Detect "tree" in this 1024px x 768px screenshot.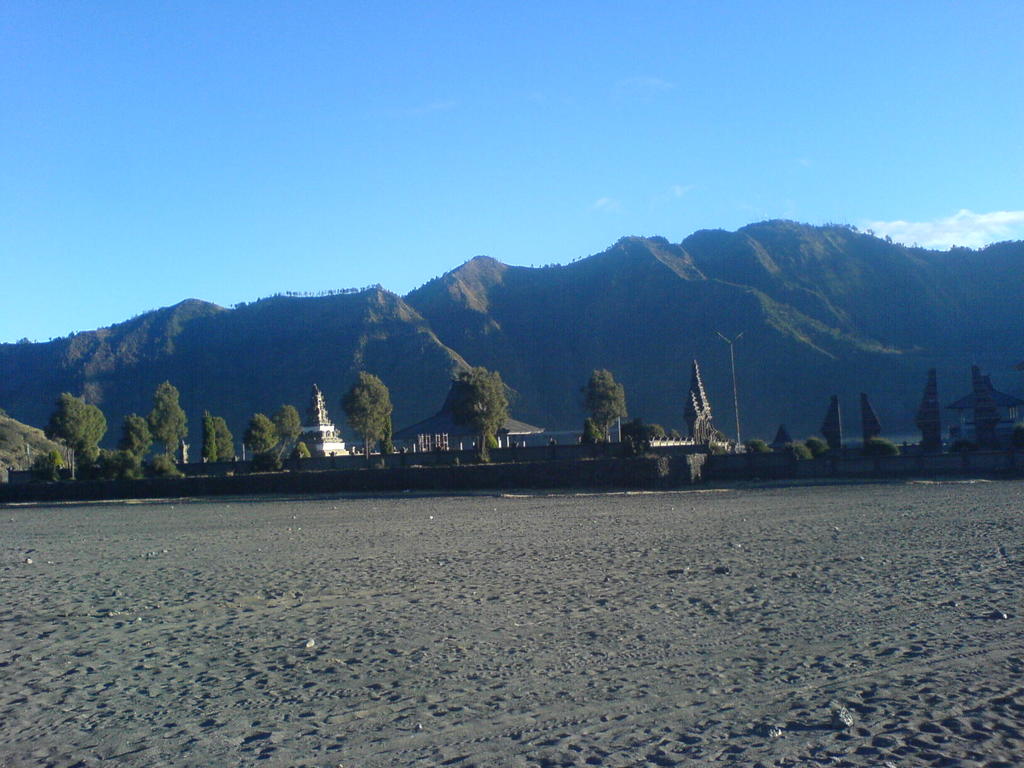
Detection: crop(289, 437, 318, 463).
